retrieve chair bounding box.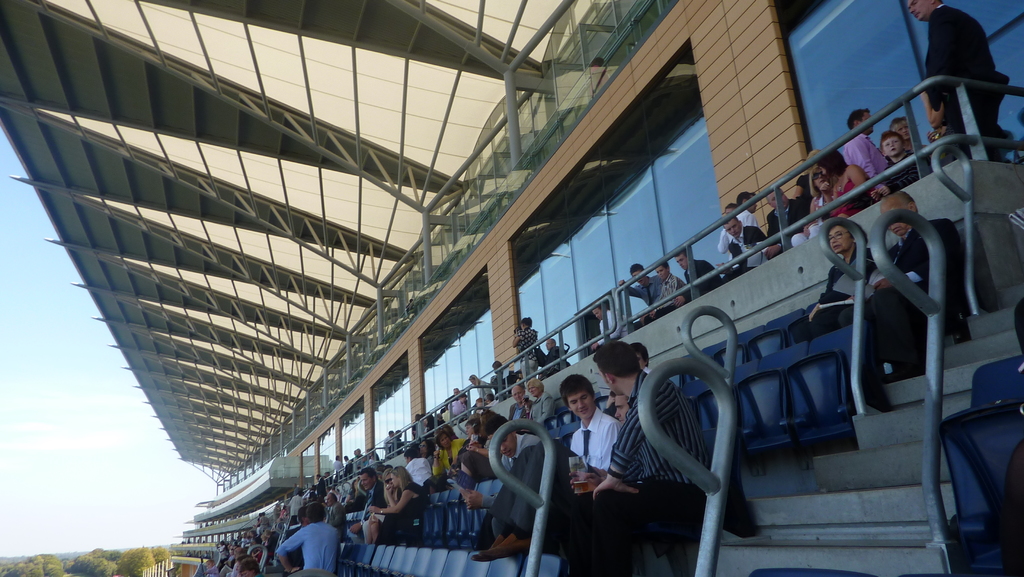
Bounding box: l=460, t=482, r=467, b=540.
